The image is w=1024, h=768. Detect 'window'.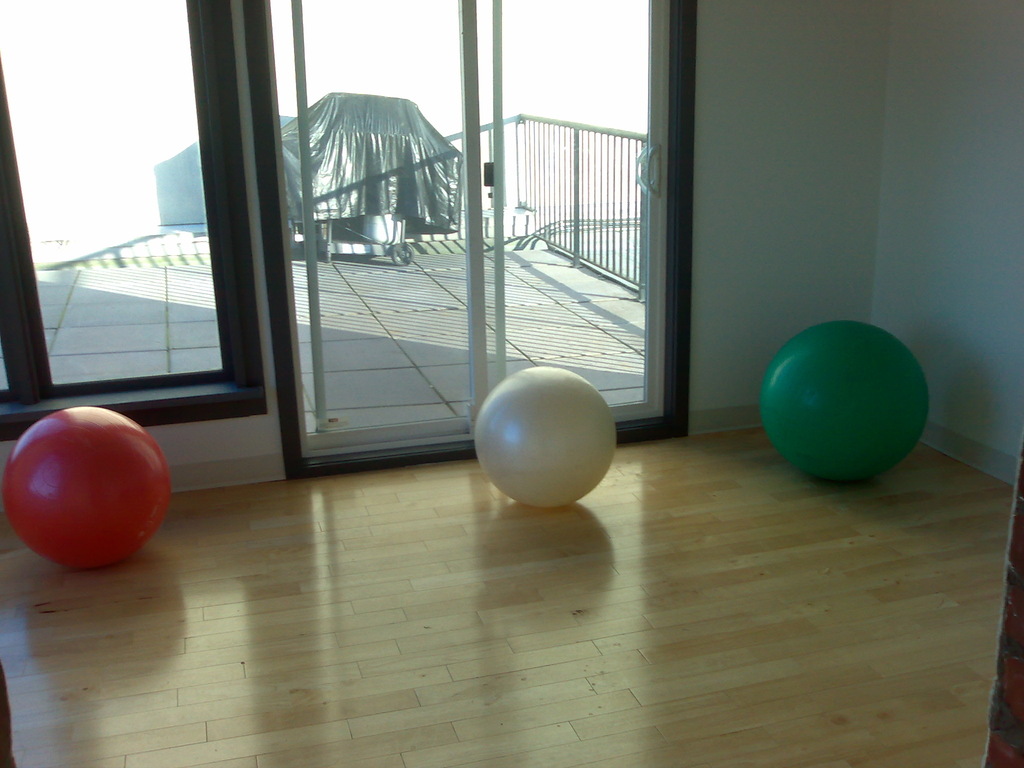
Detection: l=0, t=0, r=267, b=439.
